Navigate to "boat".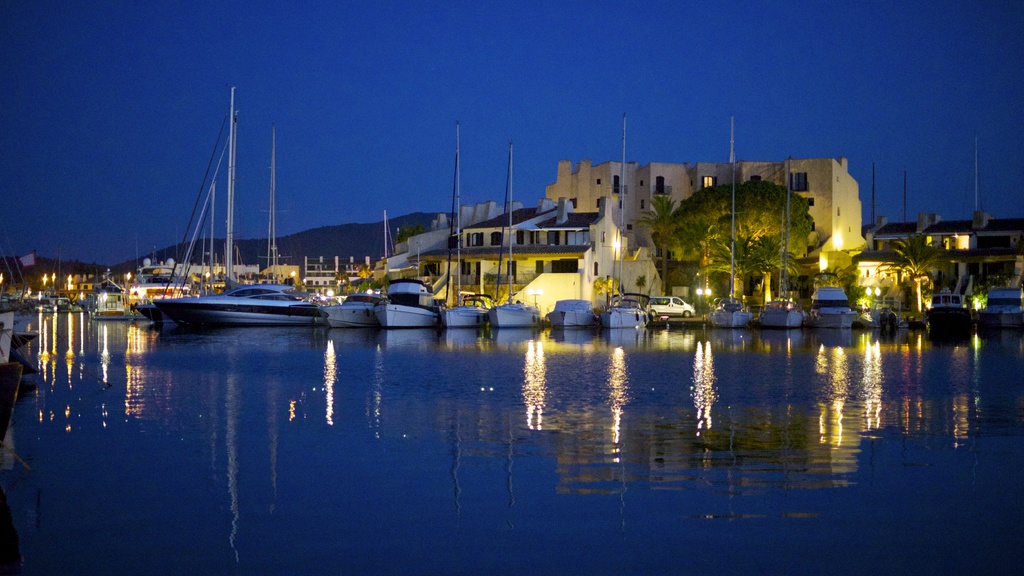
Navigation target: <bbox>324, 293, 383, 329</bbox>.
